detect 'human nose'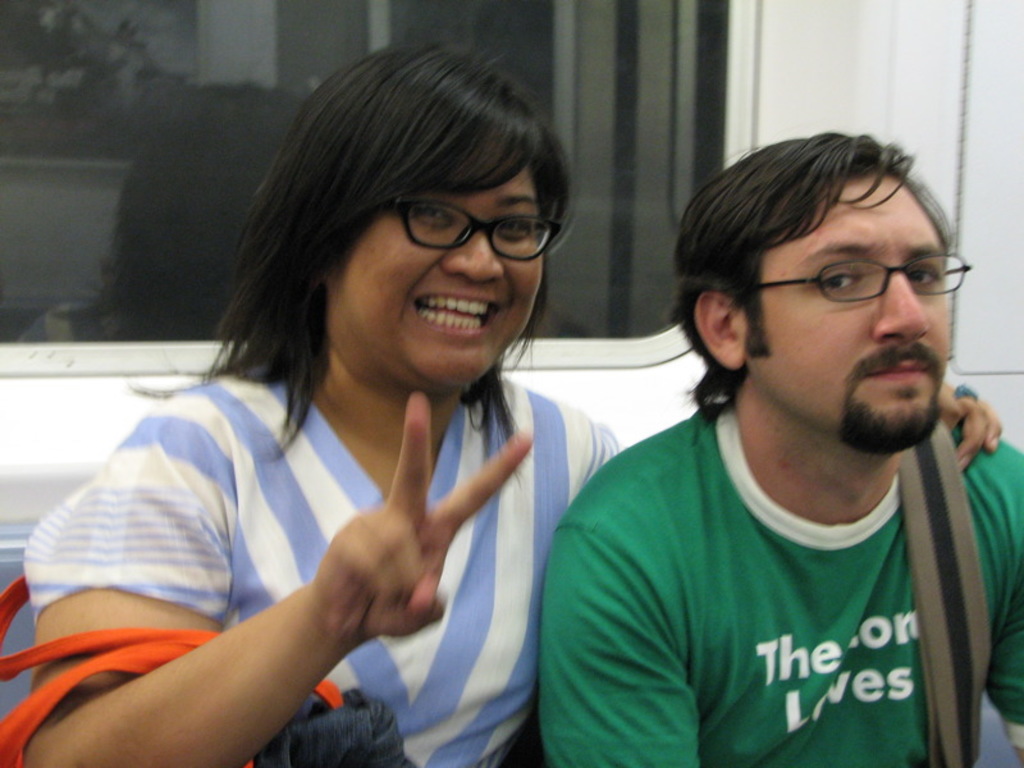
detection(873, 275, 929, 343)
